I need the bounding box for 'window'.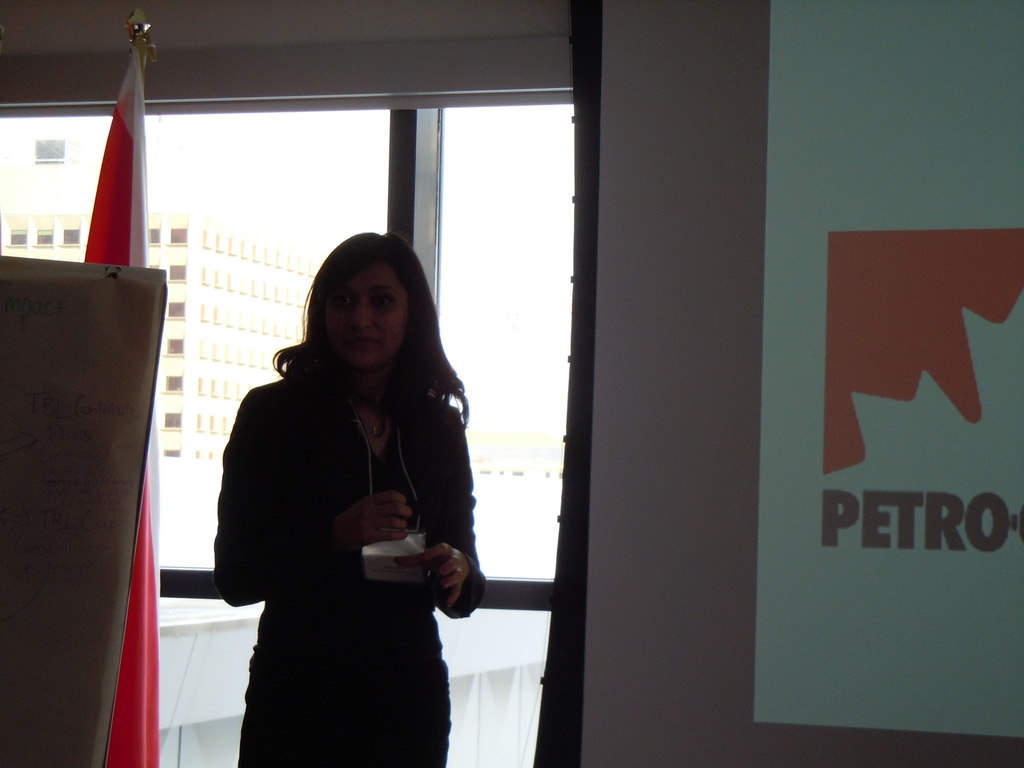
Here it is: x1=11, y1=212, x2=27, y2=253.
